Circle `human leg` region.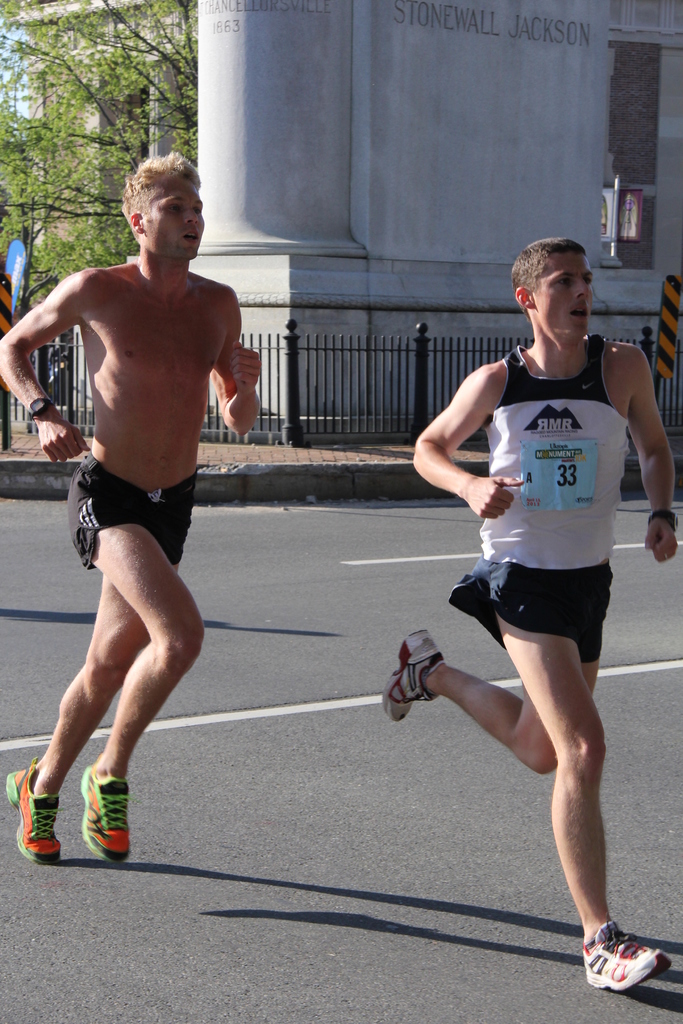
Region: l=90, t=517, r=205, b=864.
